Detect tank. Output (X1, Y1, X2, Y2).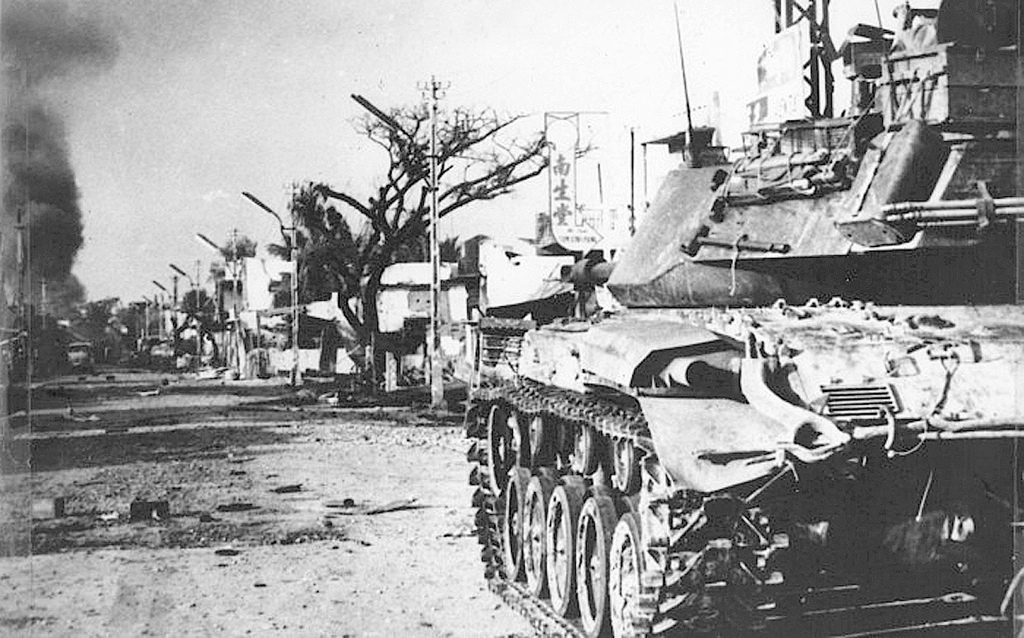
(464, 0, 1023, 637).
